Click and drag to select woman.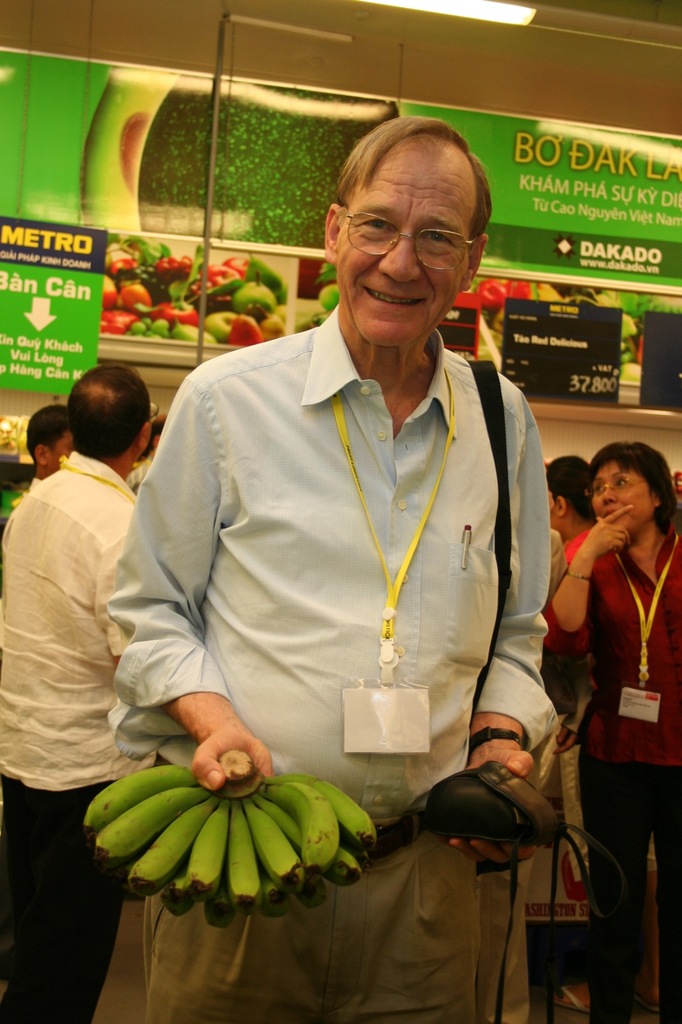
Selection: (539, 460, 596, 564).
